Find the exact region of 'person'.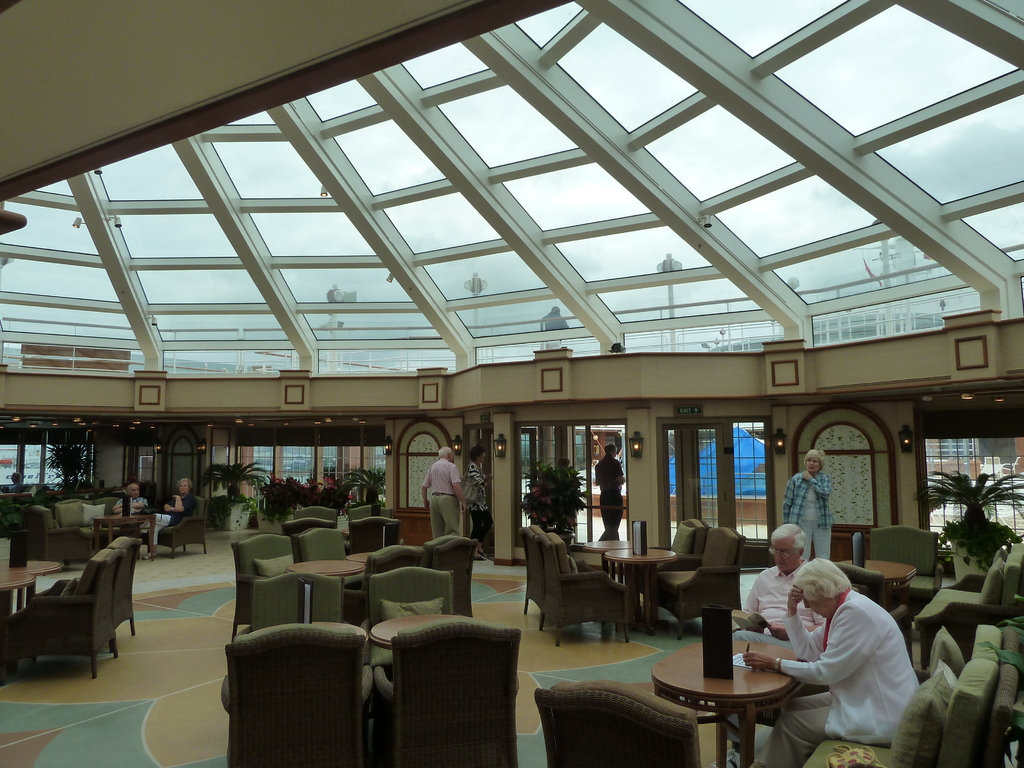
Exact region: box=[742, 557, 922, 765].
